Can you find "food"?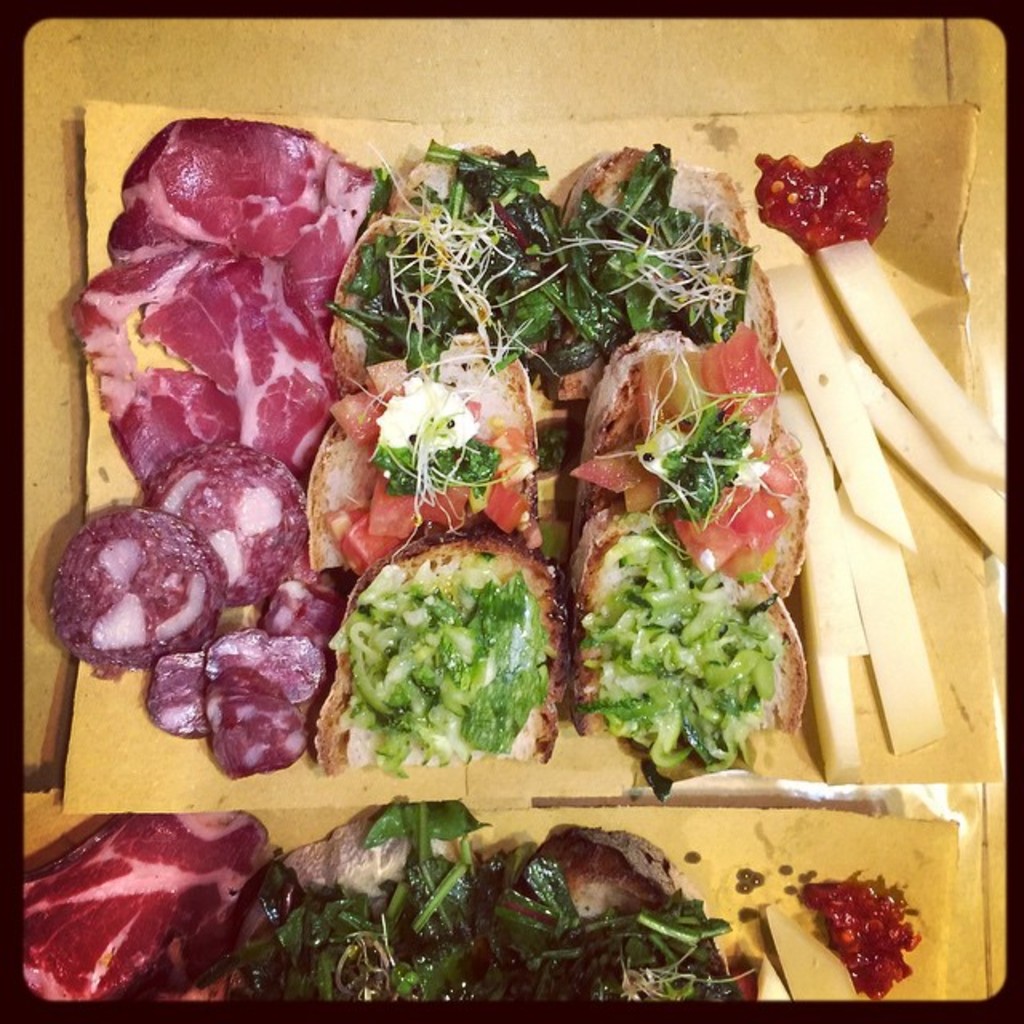
Yes, bounding box: locate(54, 499, 230, 667).
